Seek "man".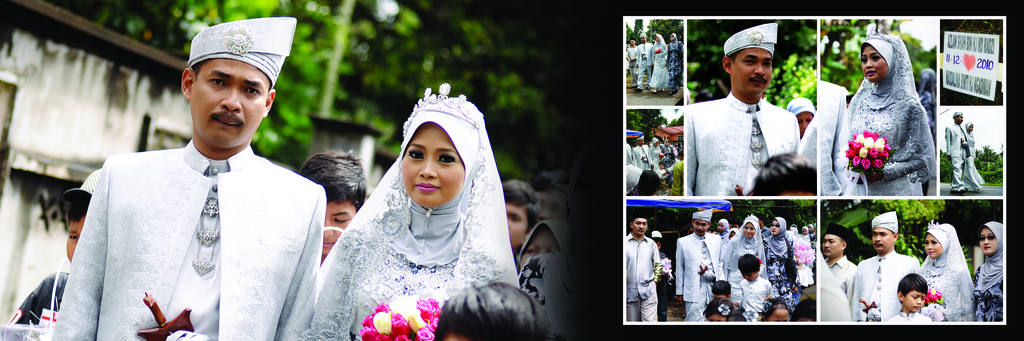
left=58, top=26, right=339, bottom=340.
